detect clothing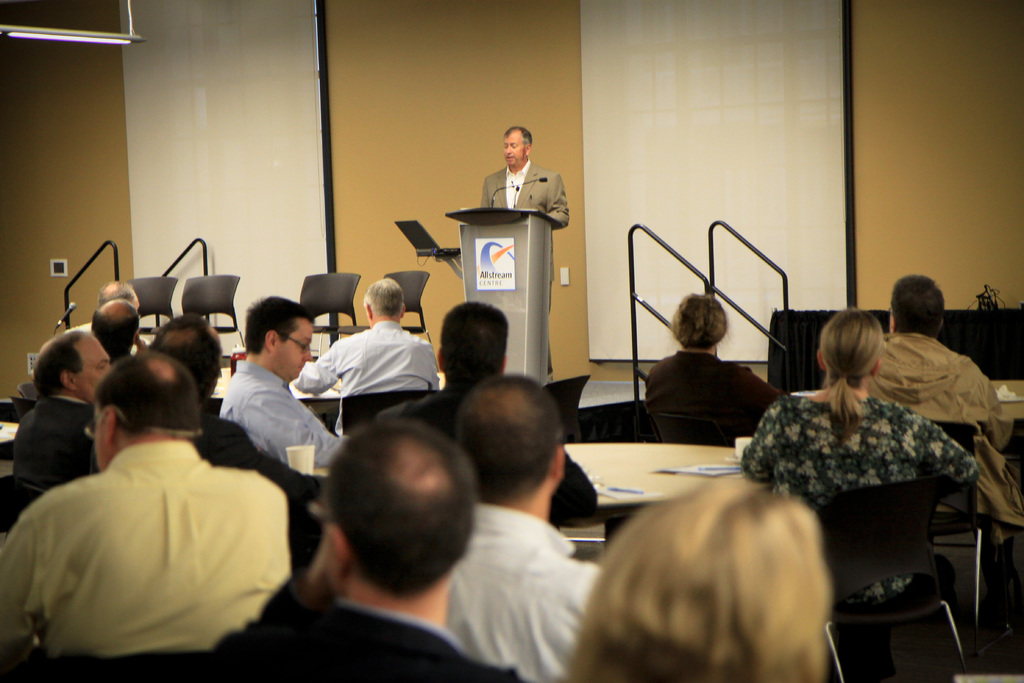
[x1=211, y1=342, x2=360, y2=461]
